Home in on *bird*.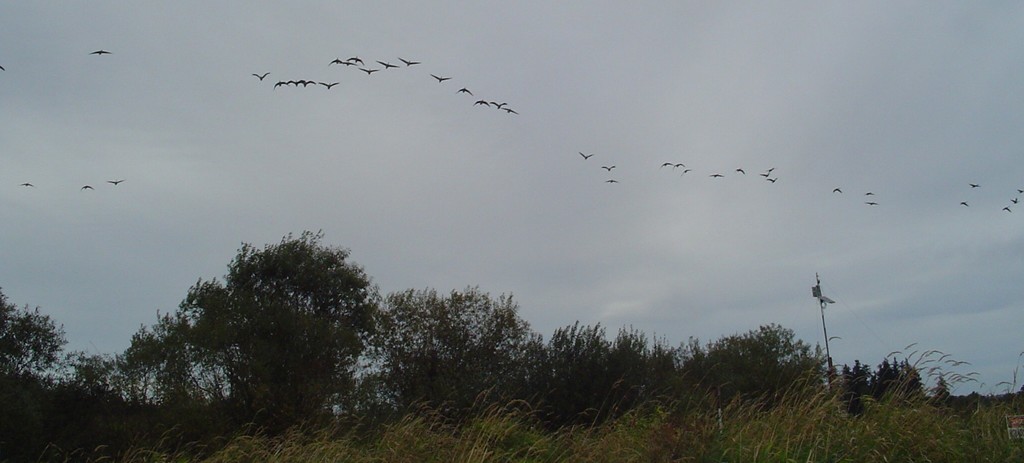
Homed in at (x1=1004, y1=205, x2=1010, y2=210).
